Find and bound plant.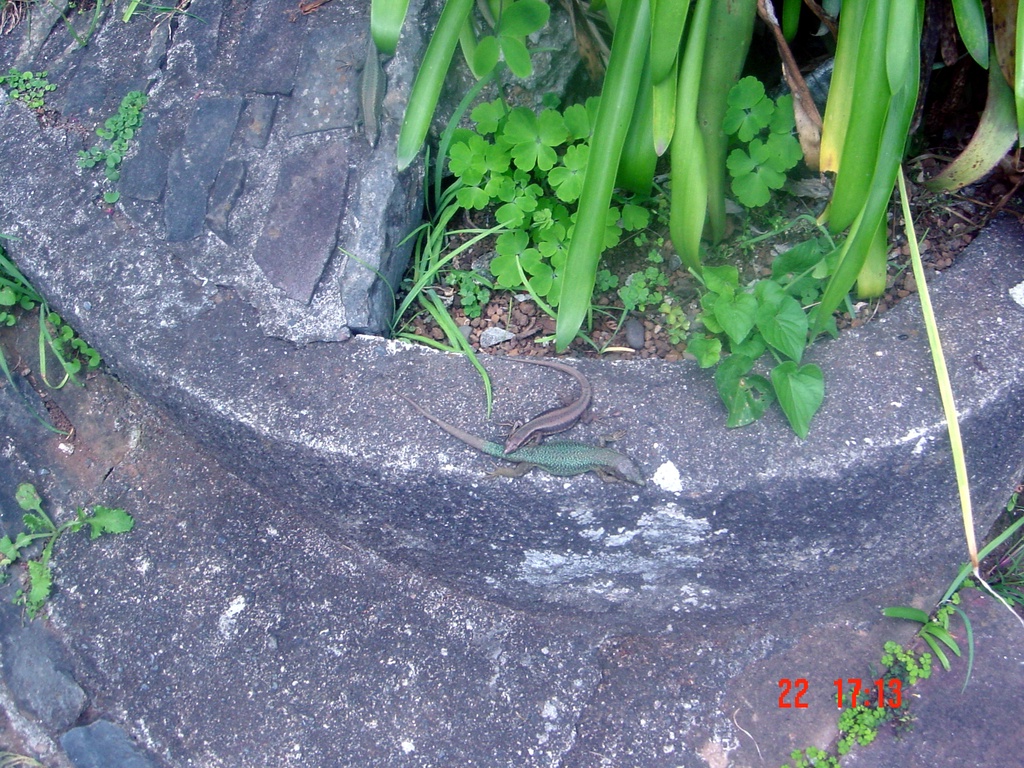
Bound: {"x1": 2, "y1": 270, "x2": 39, "y2": 333}.
